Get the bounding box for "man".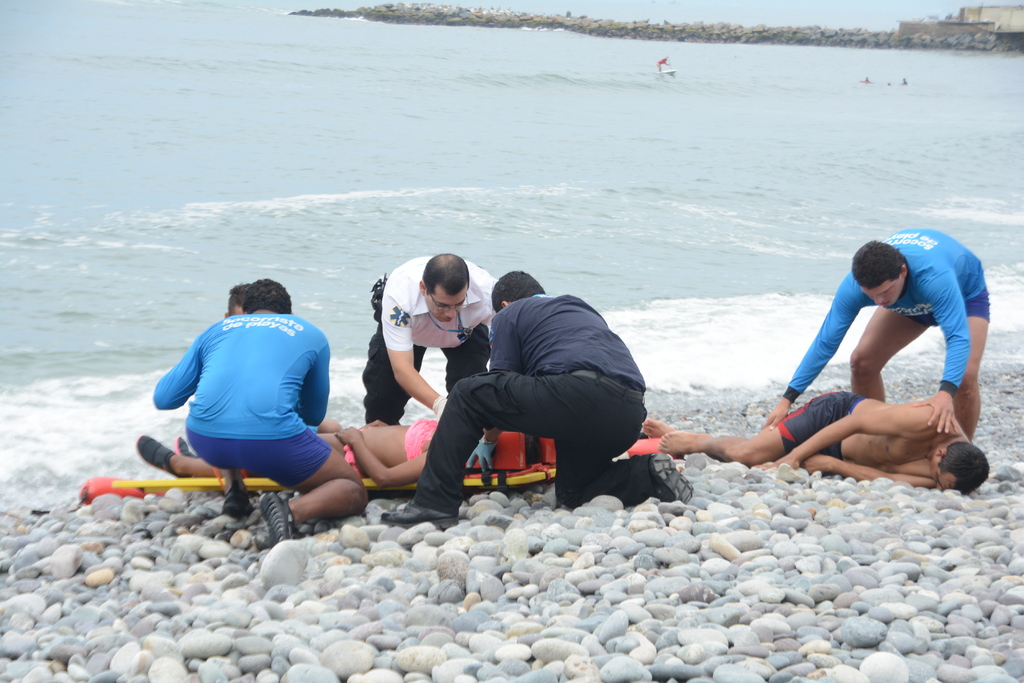
bbox=[152, 280, 367, 551].
